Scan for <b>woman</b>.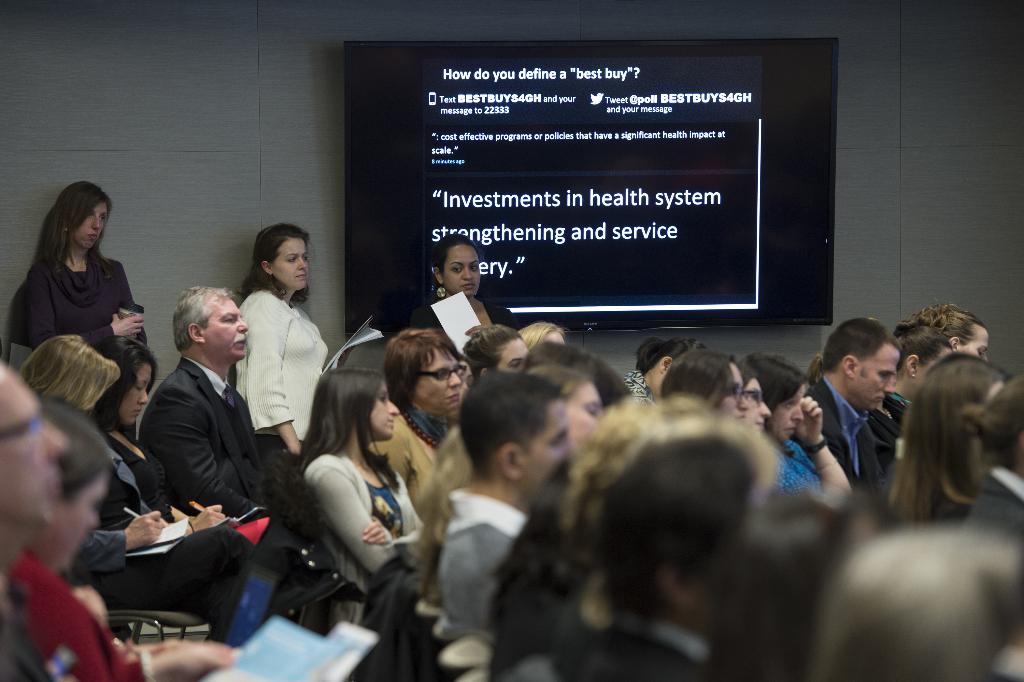
Scan result: rect(14, 403, 236, 681).
